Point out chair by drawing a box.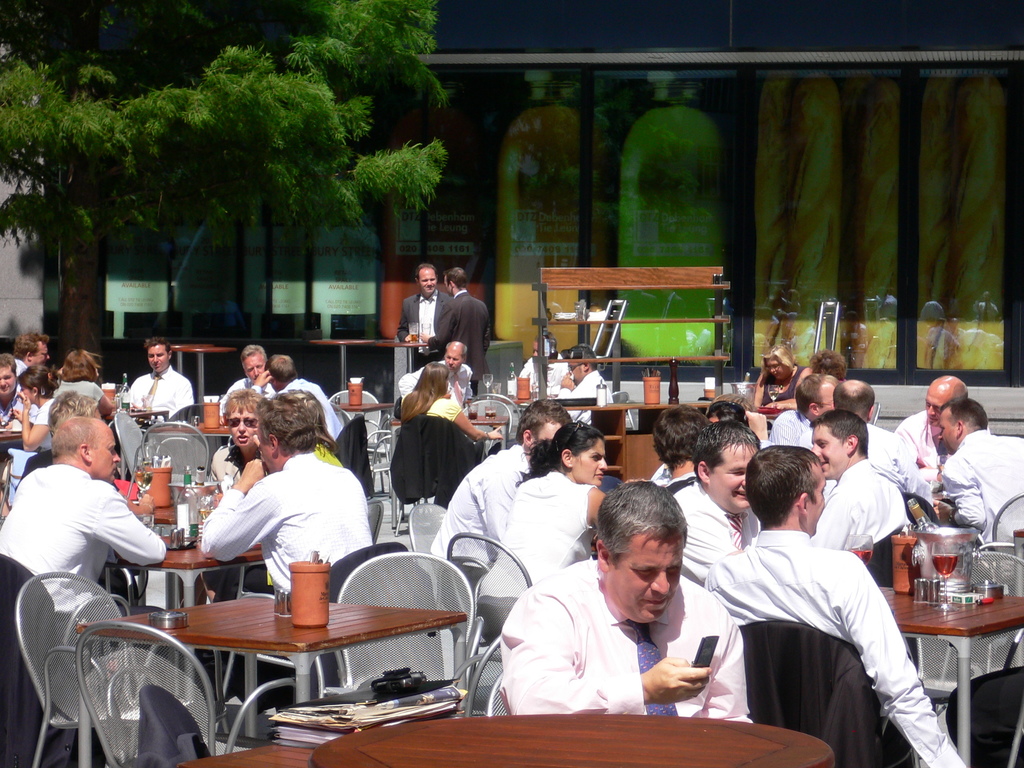
[left=945, top=666, right=1023, bottom=767].
